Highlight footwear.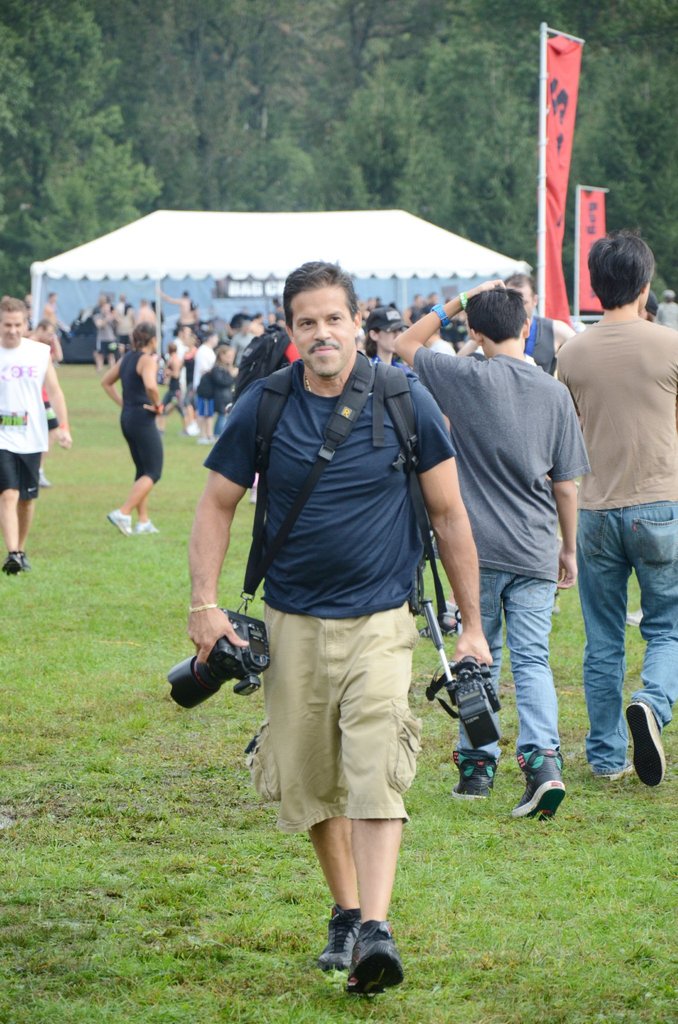
Highlighted region: bbox(312, 908, 366, 977).
